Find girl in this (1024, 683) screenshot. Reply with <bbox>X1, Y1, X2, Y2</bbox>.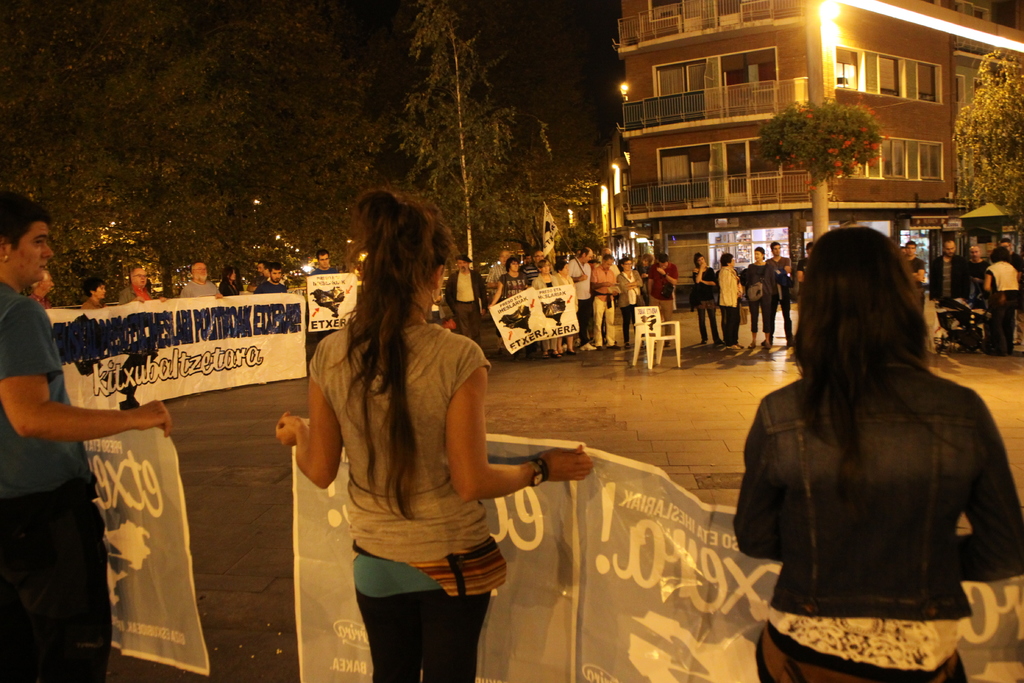
<bbox>566, 245, 596, 344</bbox>.
